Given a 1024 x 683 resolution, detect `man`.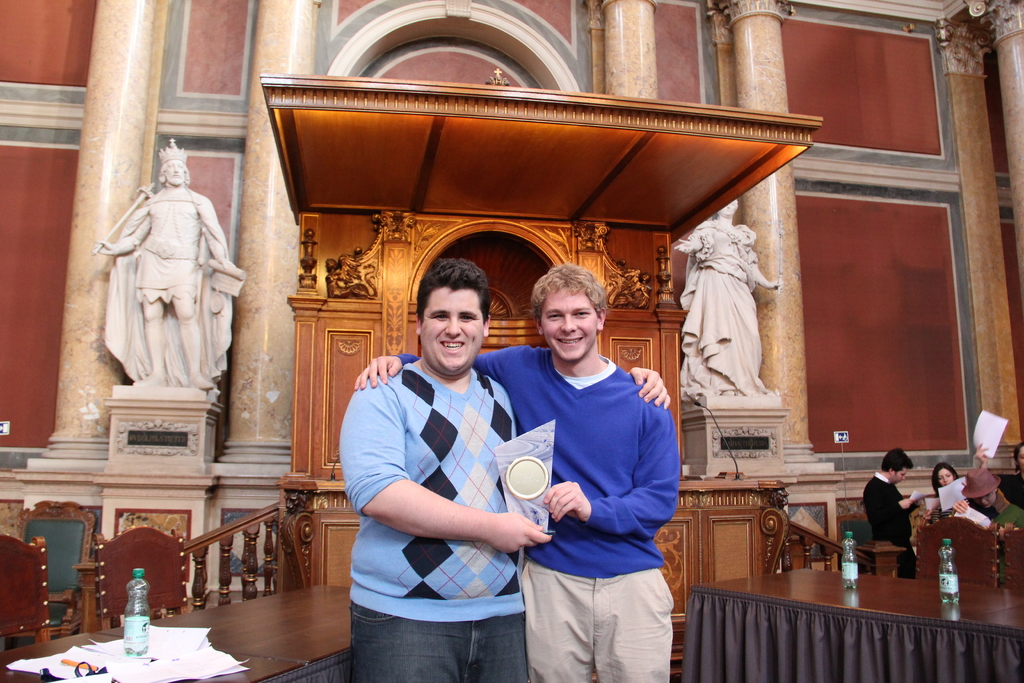
<box>95,150,230,391</box>.
